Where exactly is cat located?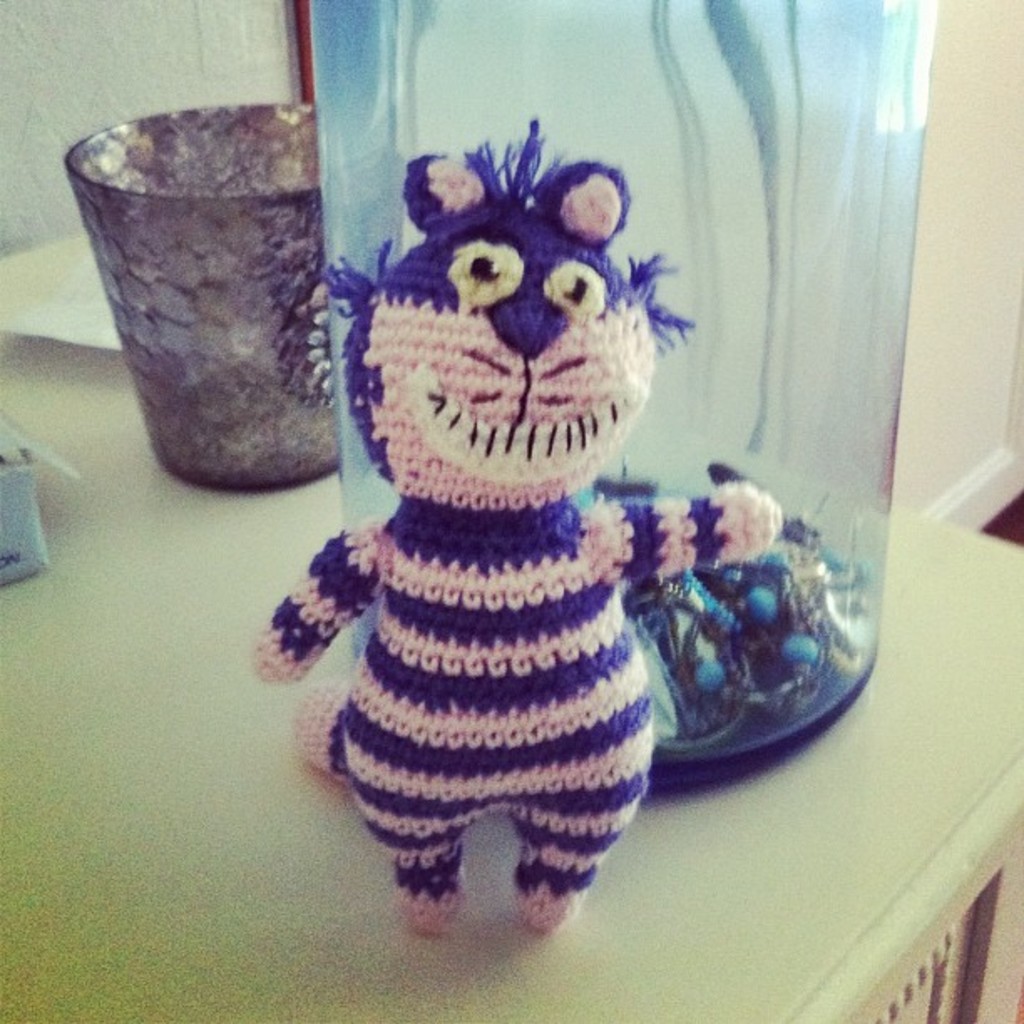
Its bounding box is {"left": 241, "top": 120, "right": 783, "bottom": 944}.
